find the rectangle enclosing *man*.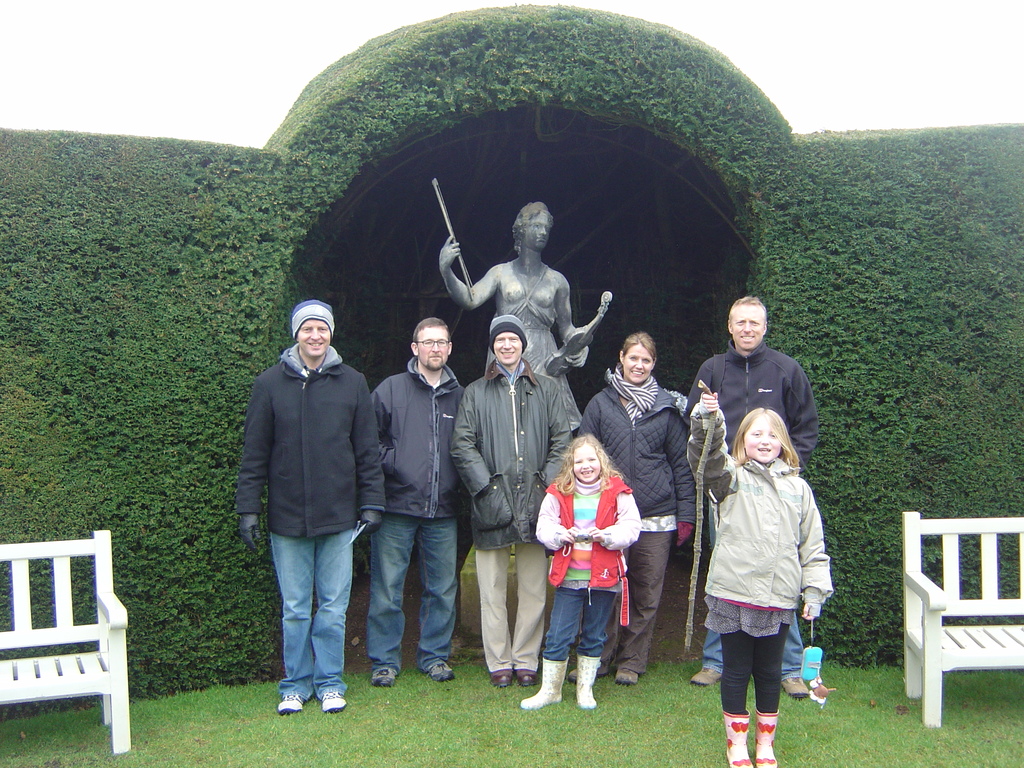
bbox(677, 294, 812, 701).
